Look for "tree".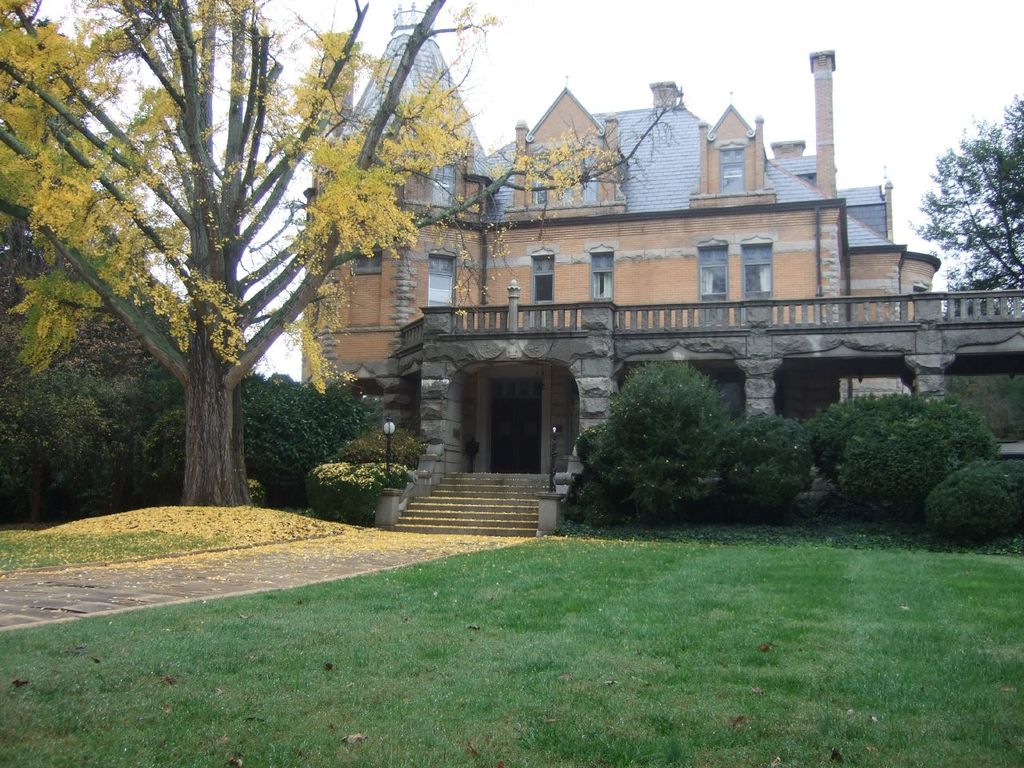
Found: detection(845, 390, 998, 511).
